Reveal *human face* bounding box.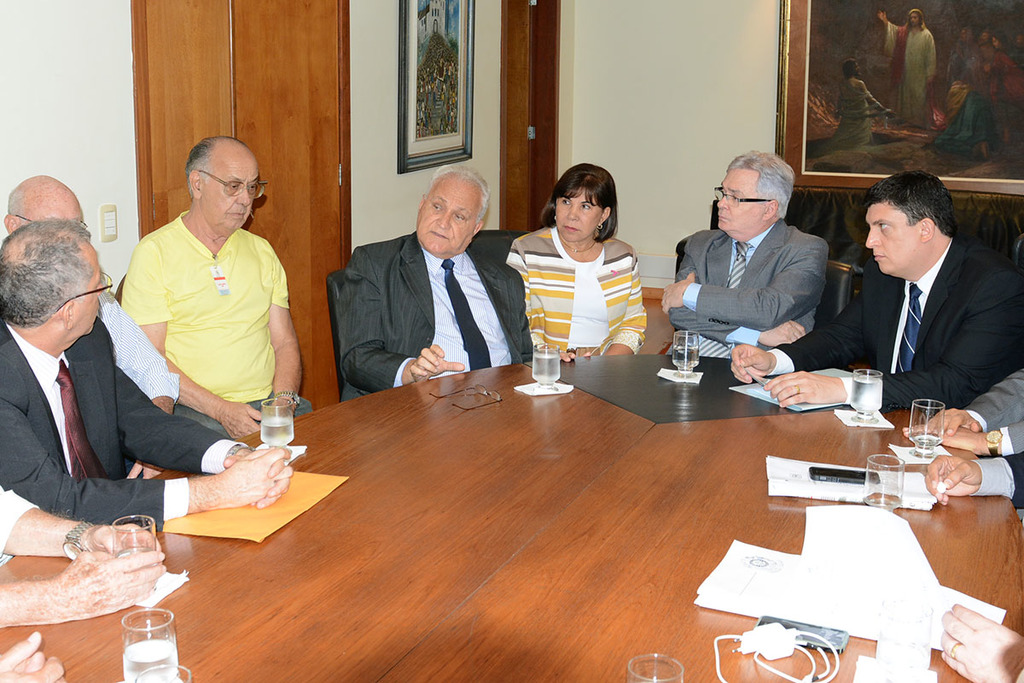
Revealed: l=713, t=168, r=764, b=231.
